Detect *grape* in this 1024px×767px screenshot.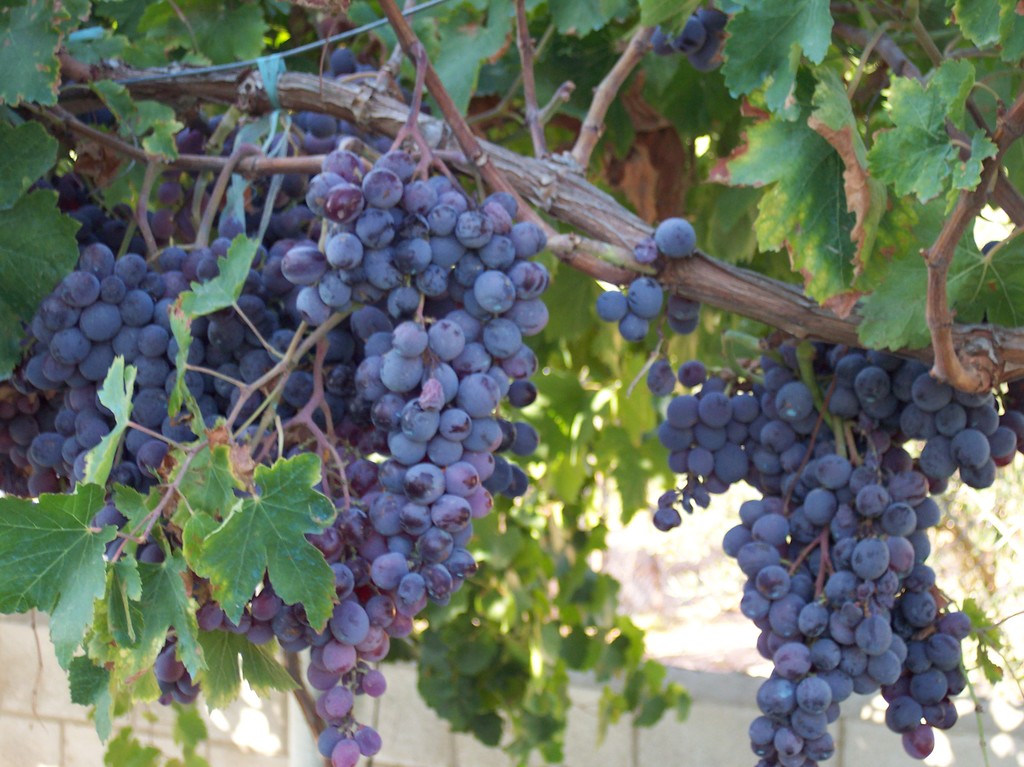
Detection: (655, 218, 703, 255).
